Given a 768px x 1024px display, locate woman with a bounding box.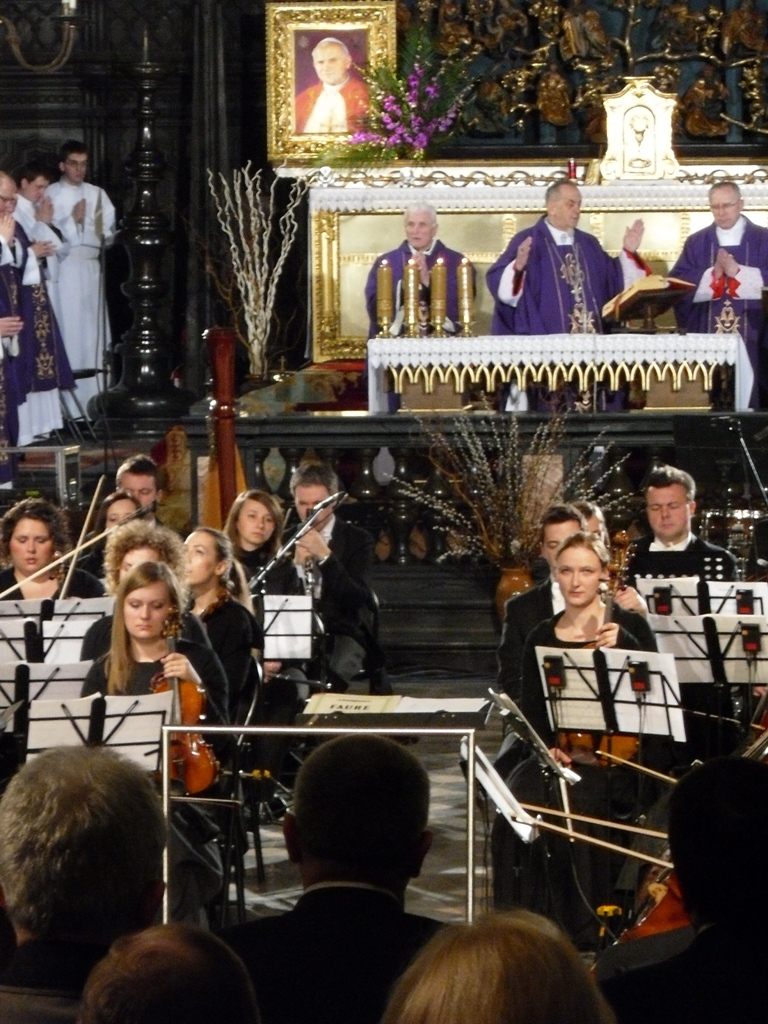
Located: 505:503:674:817.
